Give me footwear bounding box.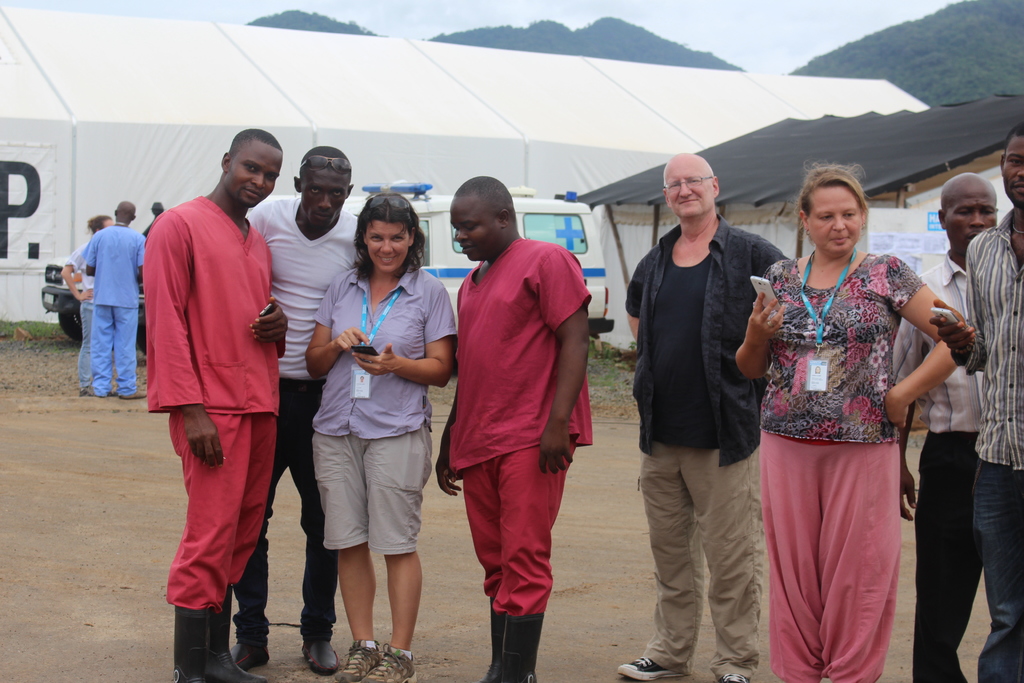
crop(721, 671, 751, 682).
